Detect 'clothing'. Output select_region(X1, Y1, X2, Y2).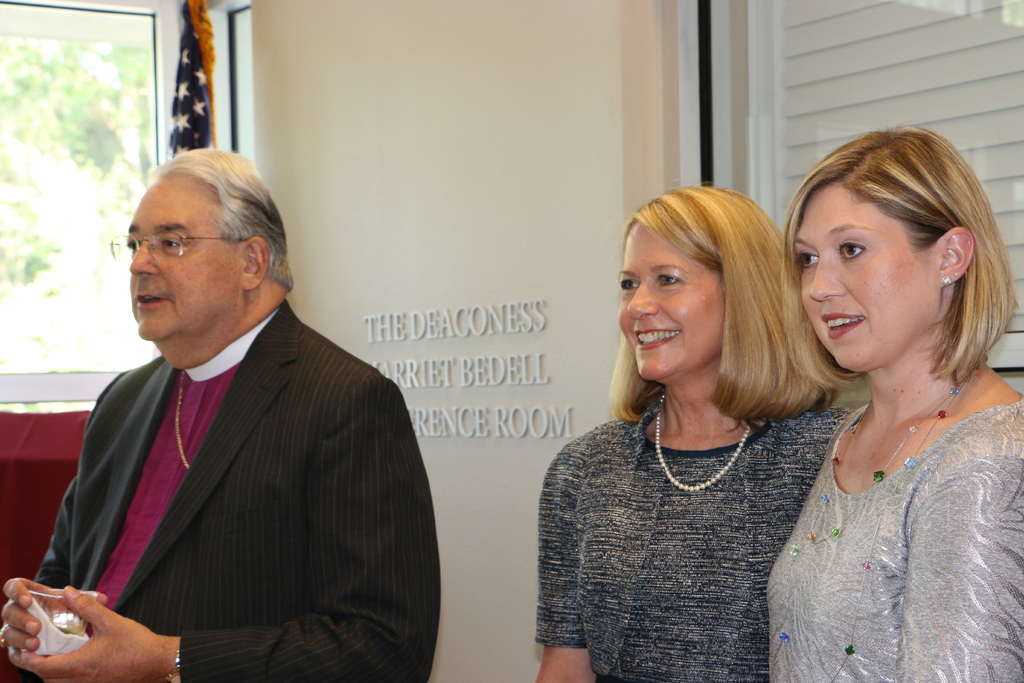
select_region(534, 400, 855, 682).
